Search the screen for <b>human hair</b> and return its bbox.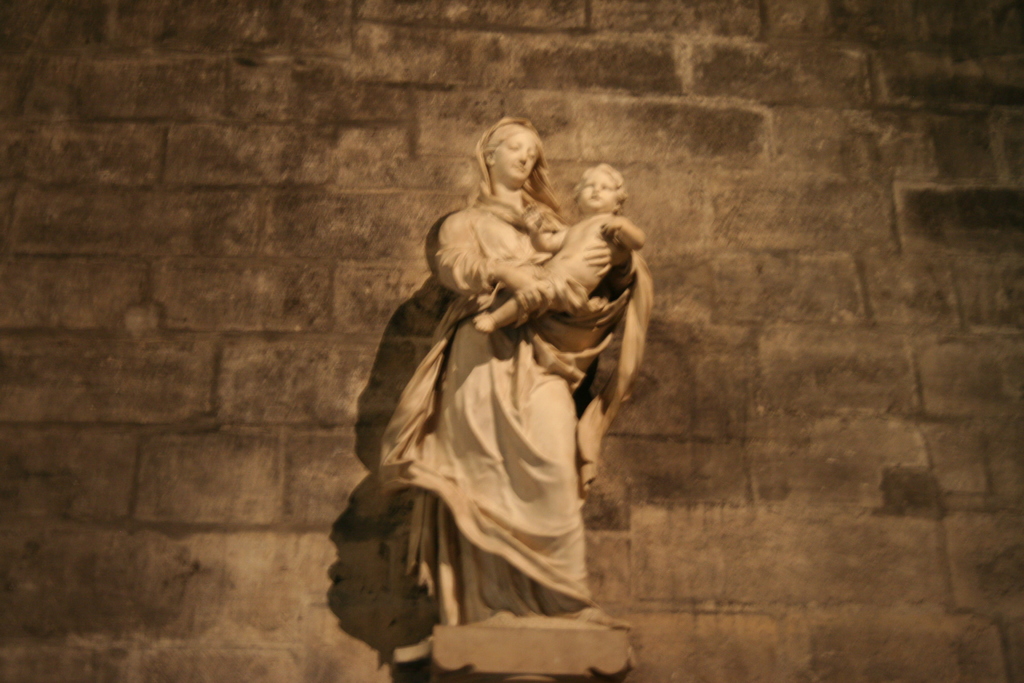
Found: (x1=481, y1=113, x2=557, y2=214).
